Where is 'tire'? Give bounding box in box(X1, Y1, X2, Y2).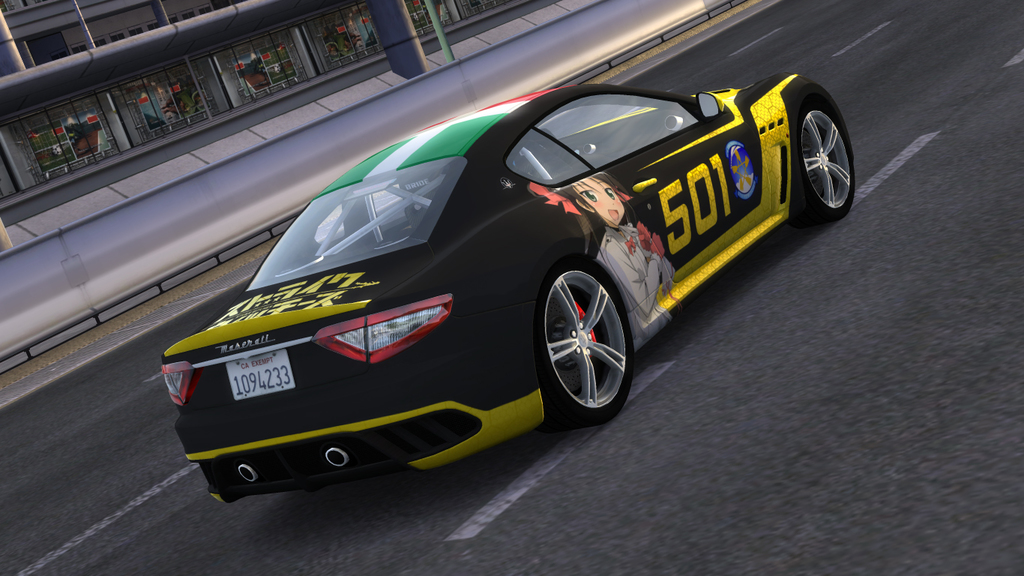
box(791, 85, 858, 228).
